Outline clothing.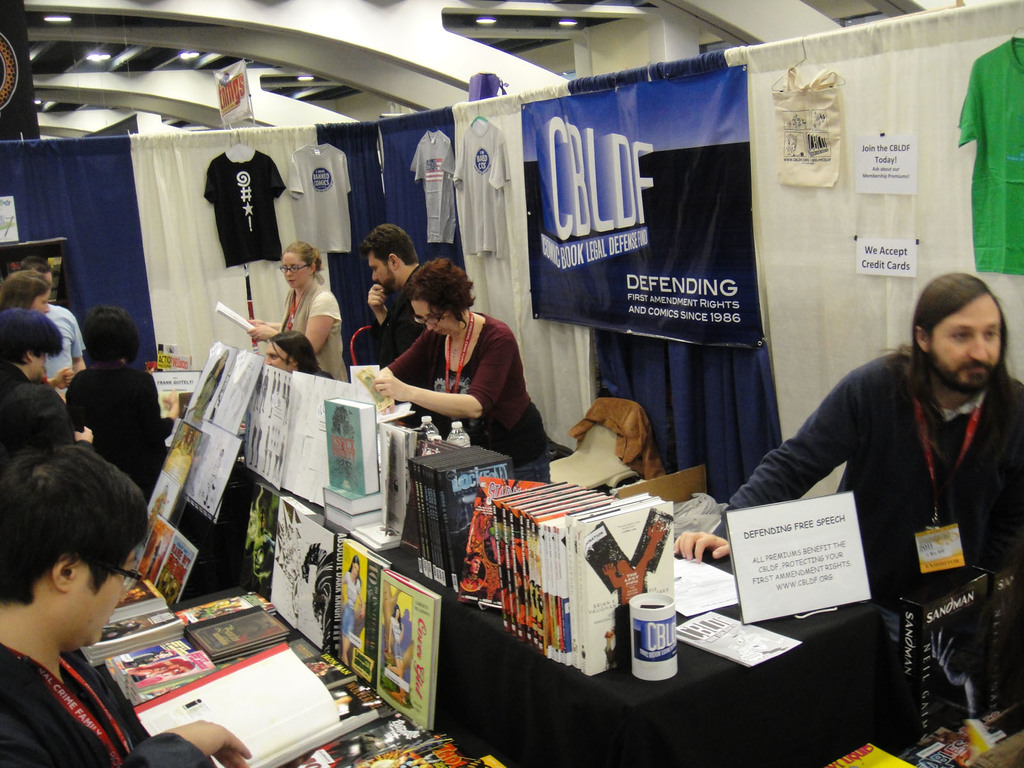
Outline: select_region(39, 298, 83, 384).
